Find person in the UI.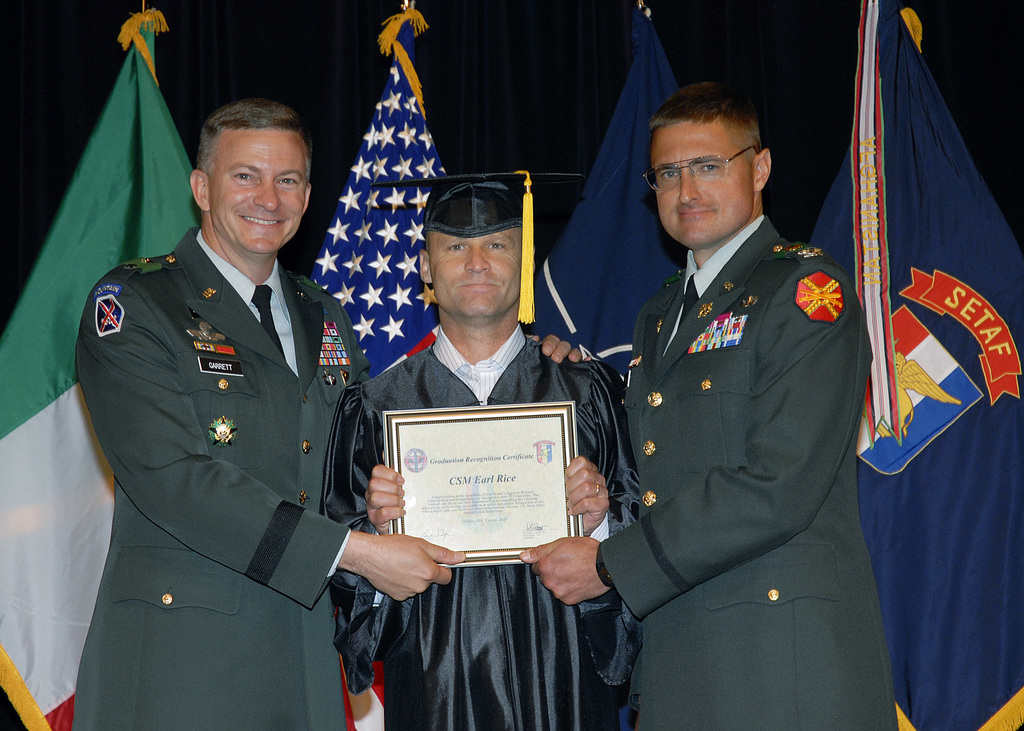
UI element at {"left": 319, "top": 170, "right": 627, "bottom": 730}.
